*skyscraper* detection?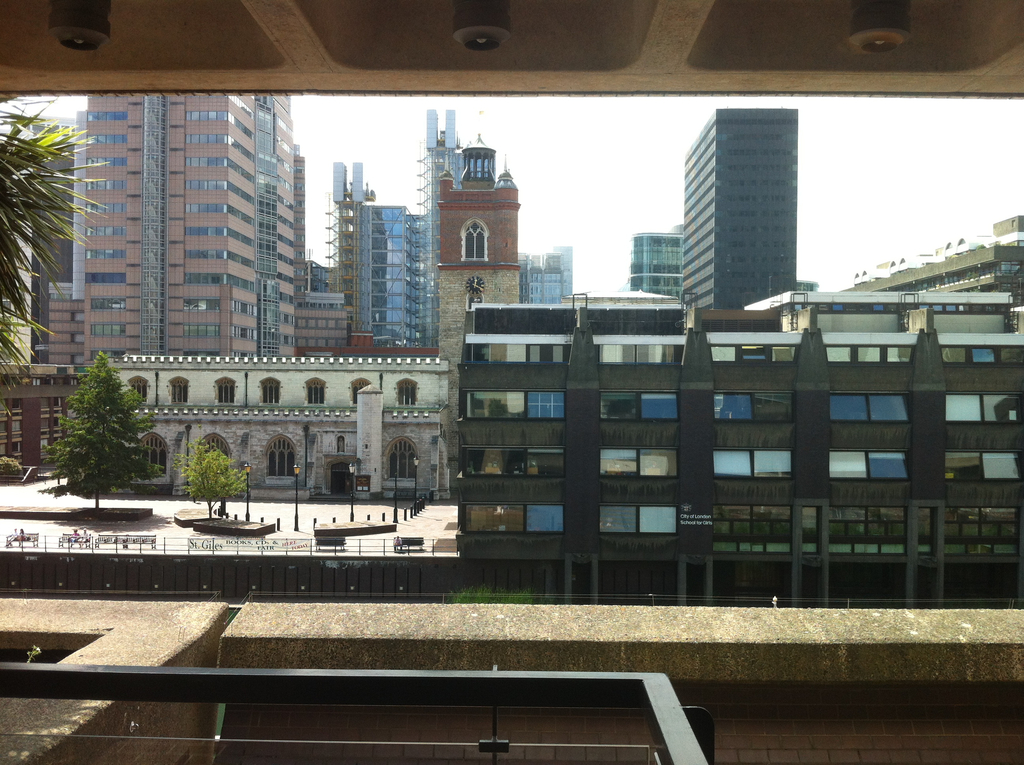
10,117,88,376
